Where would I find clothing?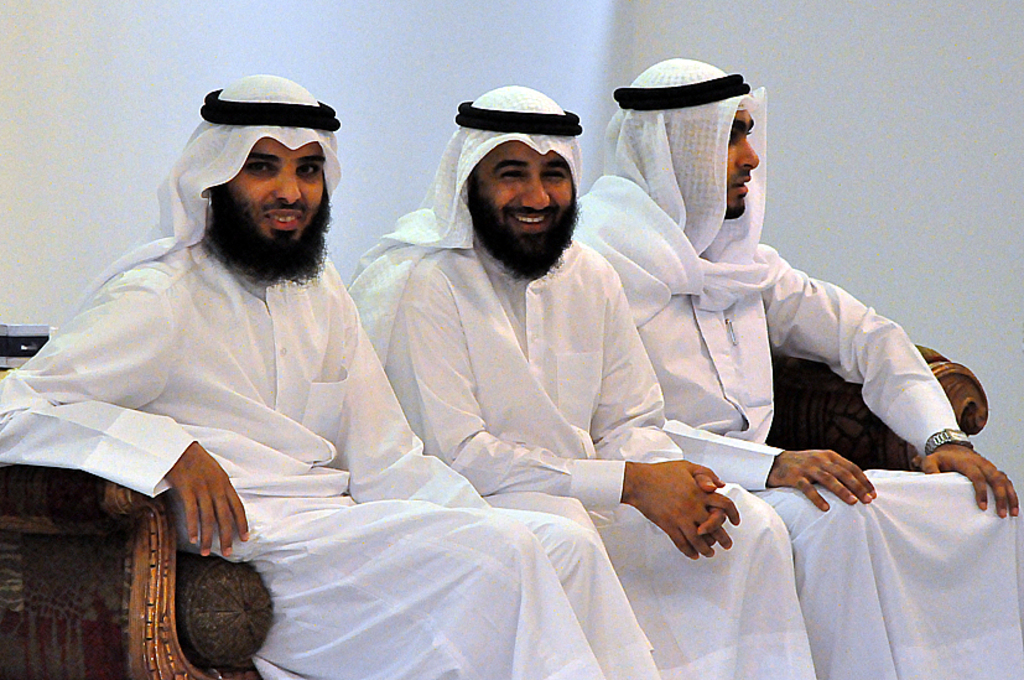
At [348,82,818,679].
